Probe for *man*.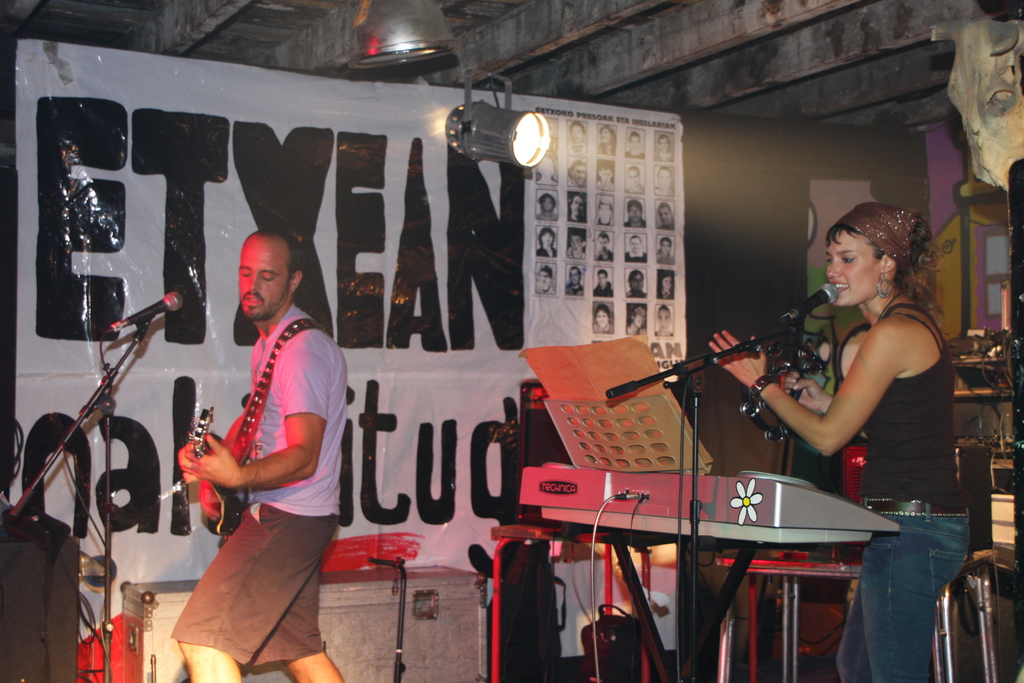
Probe result: 596/158/615/192.
